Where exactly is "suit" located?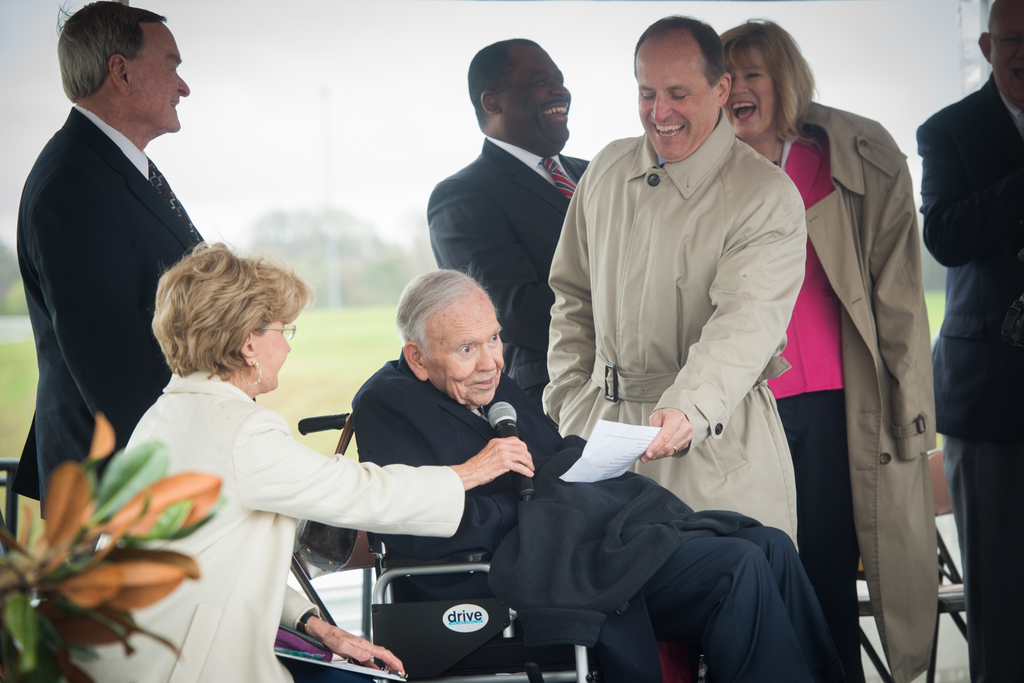
Its bounding box is crop(913, 72, 1023, 682).
